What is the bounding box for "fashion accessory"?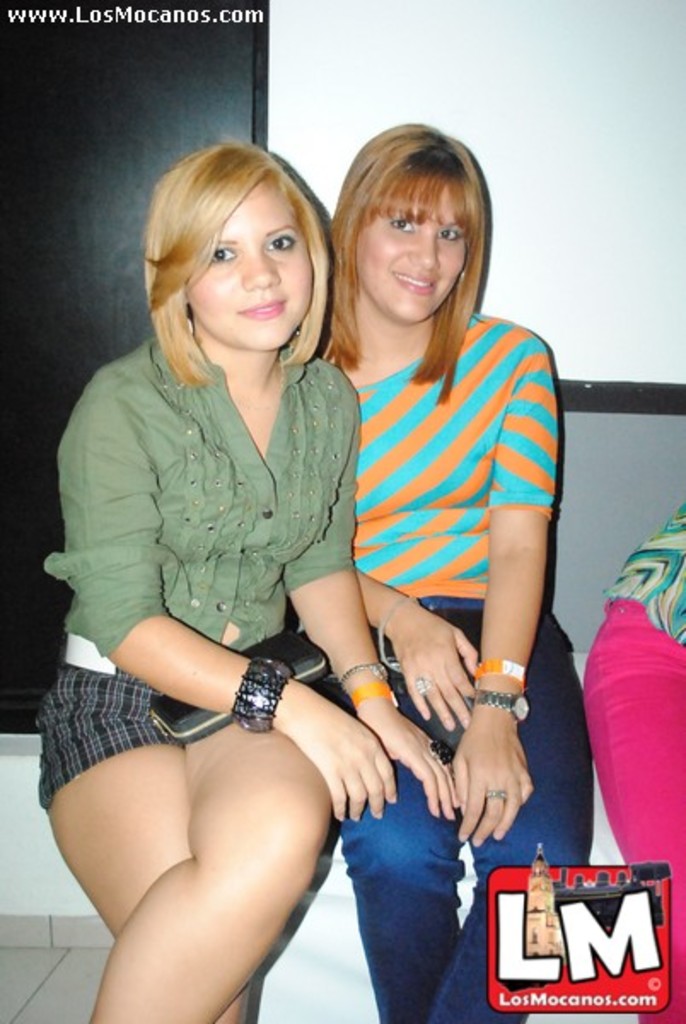
bbox=[469, 652, 527, 684].
